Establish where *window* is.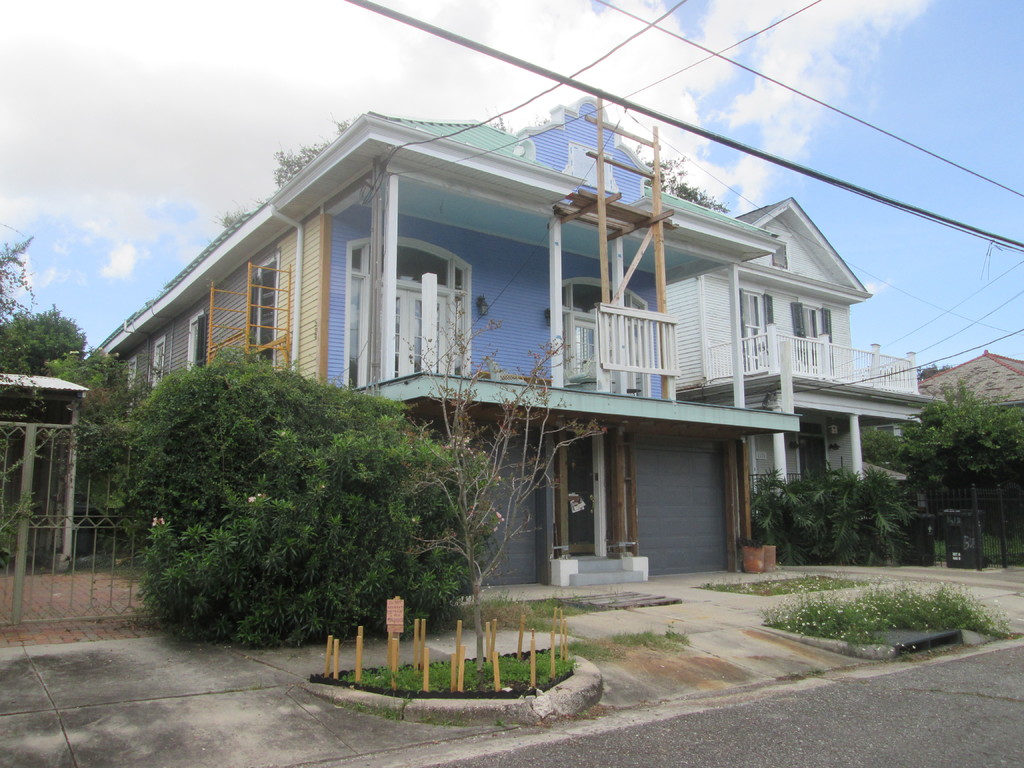
Established at x1=187 y1=311 x2=211 y2=385.
